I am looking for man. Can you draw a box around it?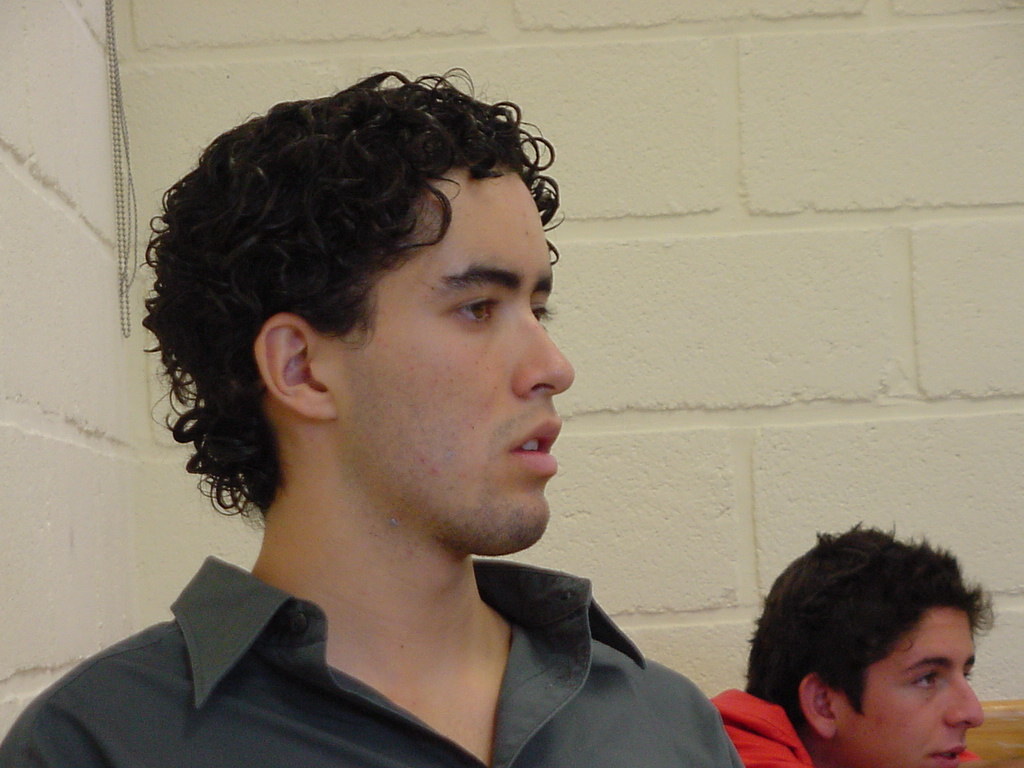
Sure, the bounding box is (710,521,990,767).
